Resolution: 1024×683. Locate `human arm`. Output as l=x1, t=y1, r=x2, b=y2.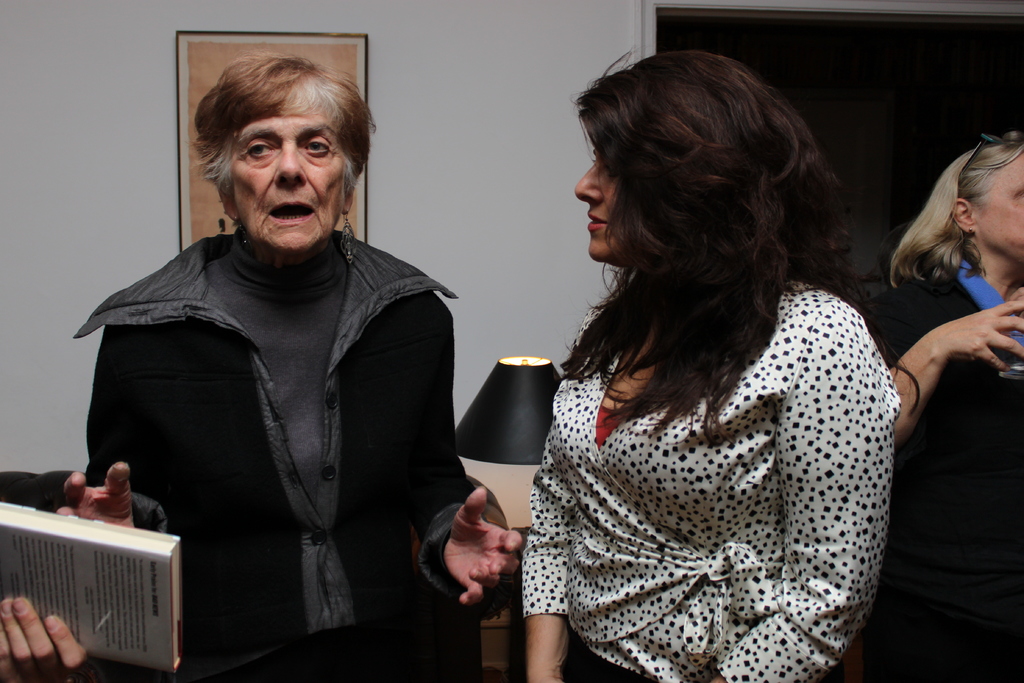
l=902, t=283, r=1016, b=448.
